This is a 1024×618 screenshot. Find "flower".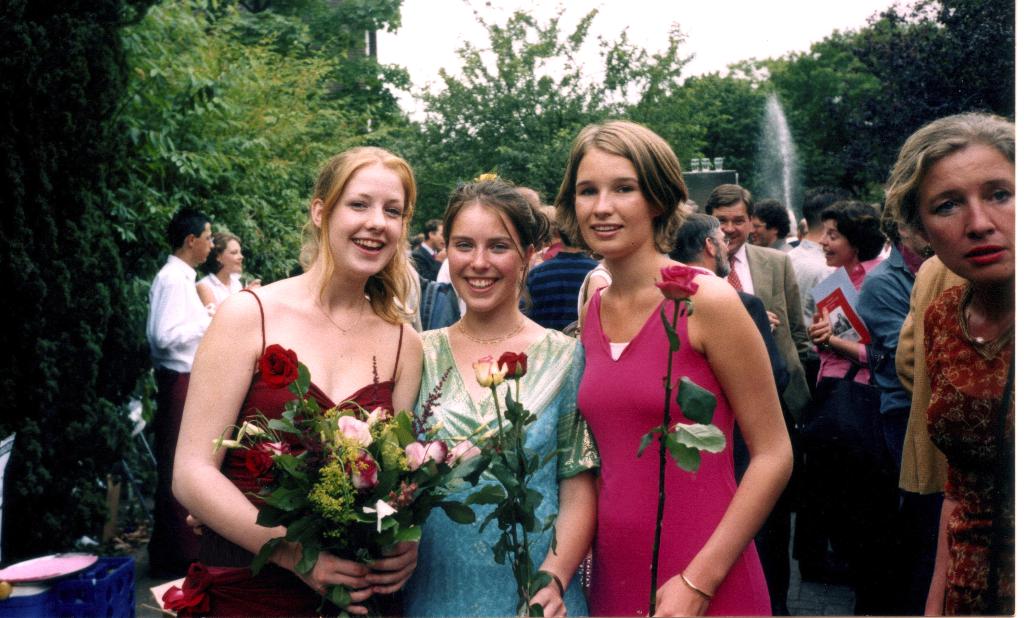
Bounding box: [x1=500, y1=354, x2=527, y2=380].
